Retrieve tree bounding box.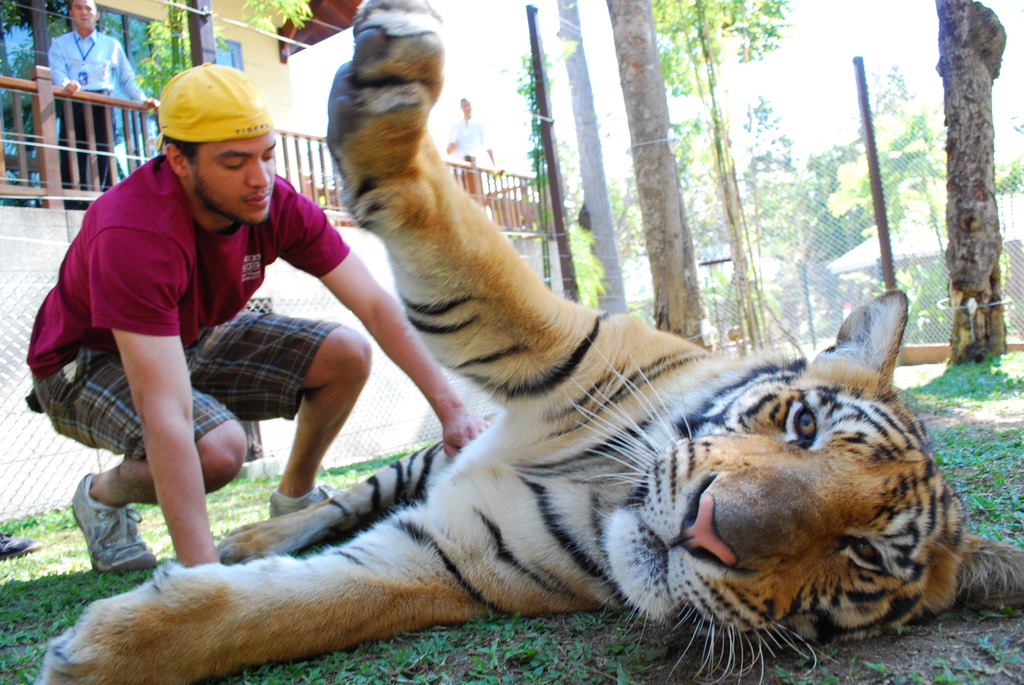
Bounding box: [x1=643, y1=0, x2=806, y2=352].
